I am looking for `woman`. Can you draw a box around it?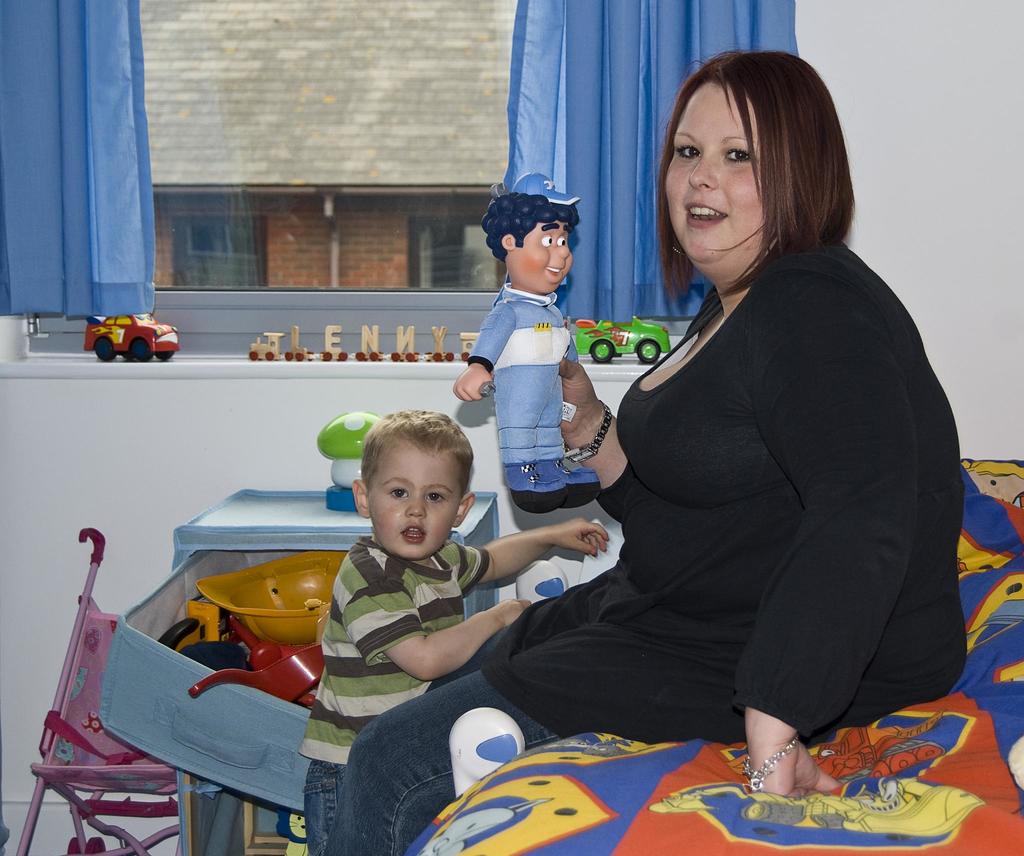
Sure, the bounding box is bbox(564, 113, 958, 797).
